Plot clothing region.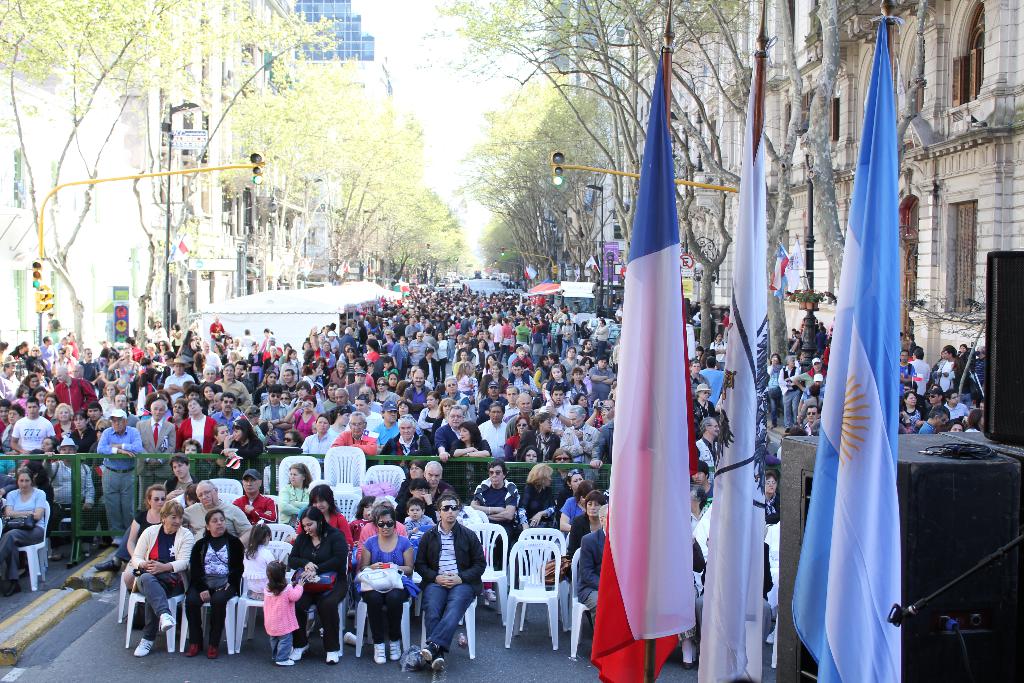
Plotted at select_region(138, 522, 200, 631).
